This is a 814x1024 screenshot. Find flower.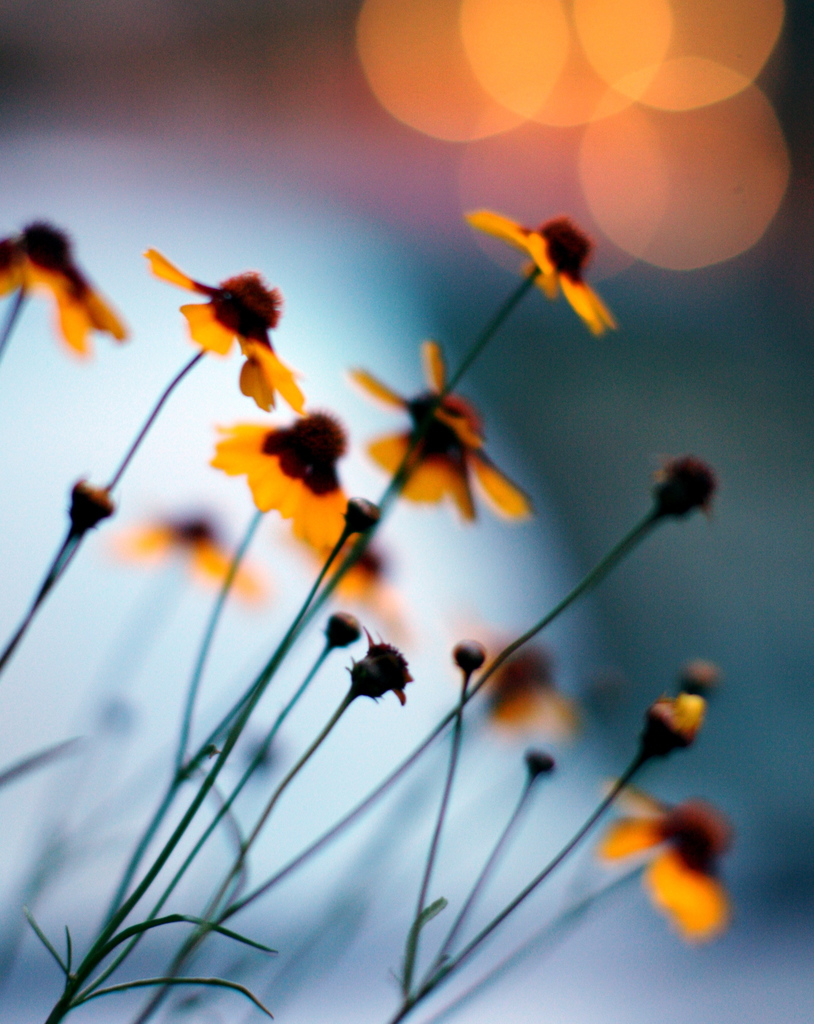
Bounding box: [left=200, top=408, right=364, bottom=554].
